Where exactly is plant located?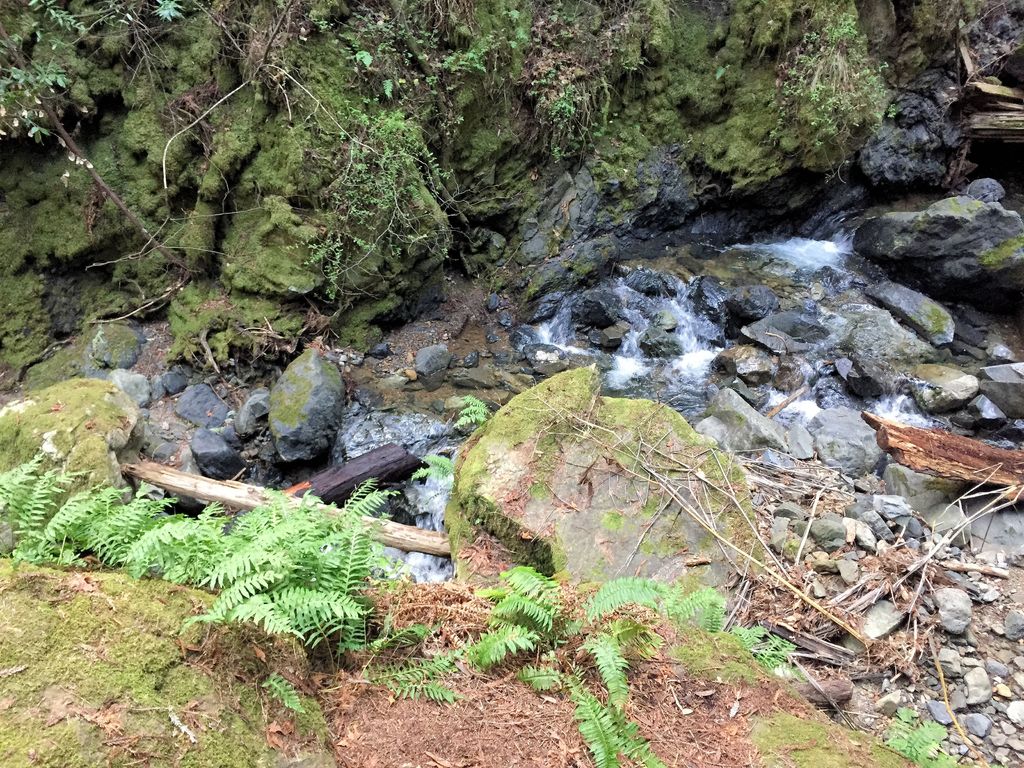
Its bounding box is 671:582:711:618.
